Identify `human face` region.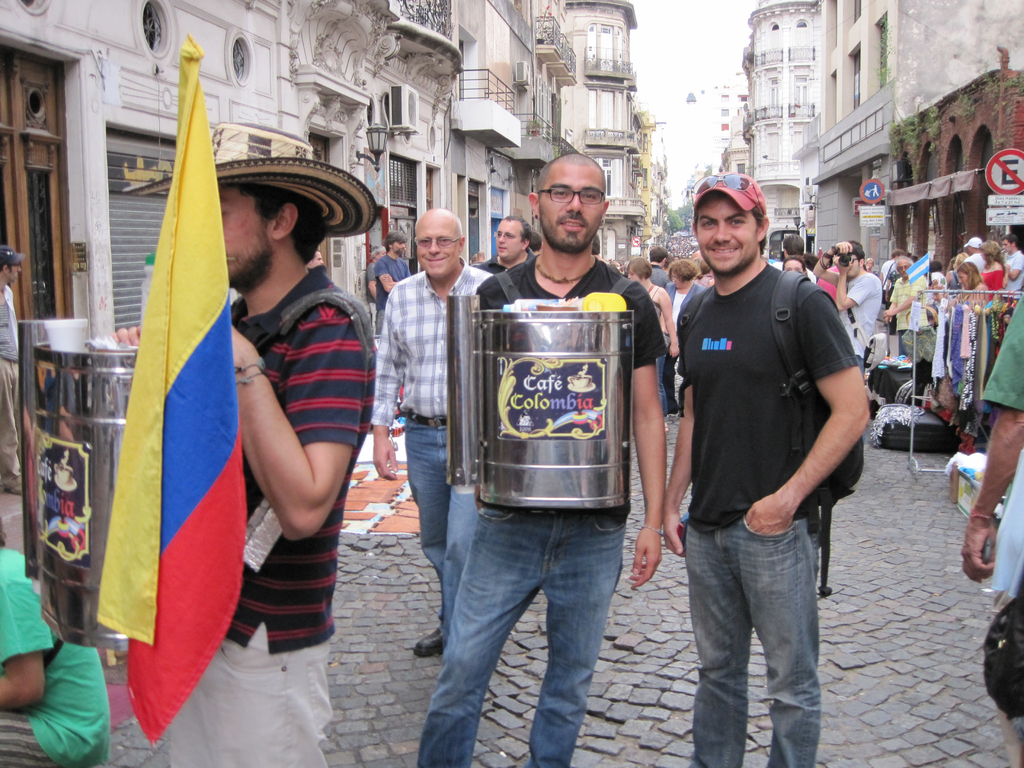
Region: BBox(542, 157, 609, 250).
